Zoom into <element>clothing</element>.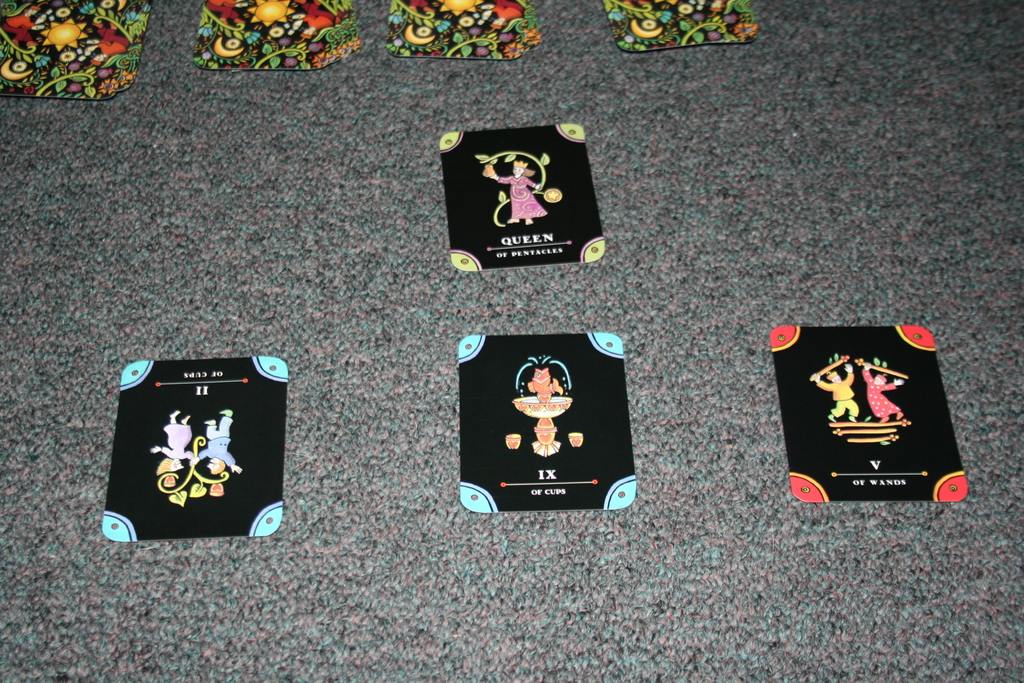
Zoom target: [161, 424, 197, 462].
